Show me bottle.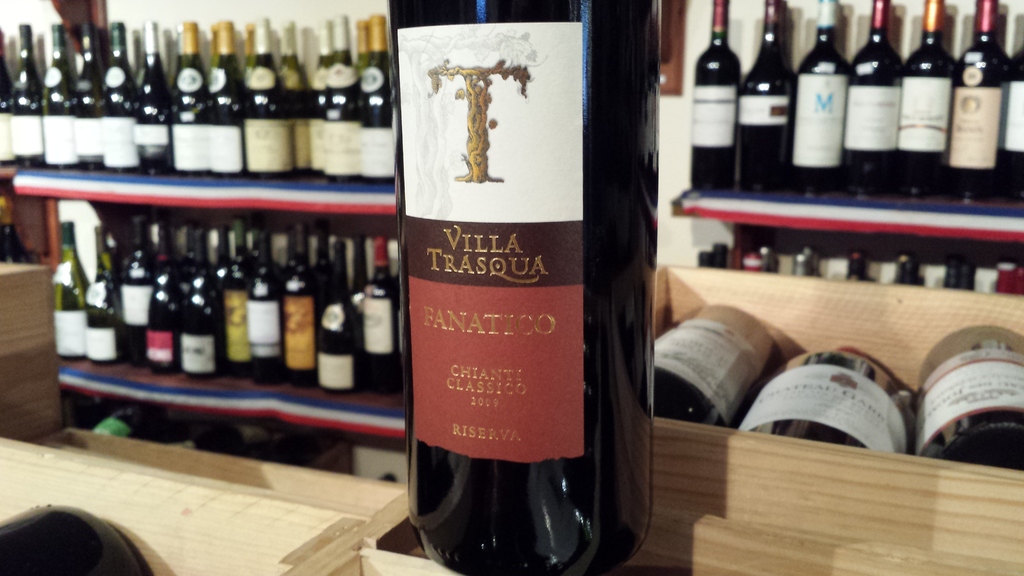
bottle is here: x1=294, y1=29, x2=316, y2=88.
